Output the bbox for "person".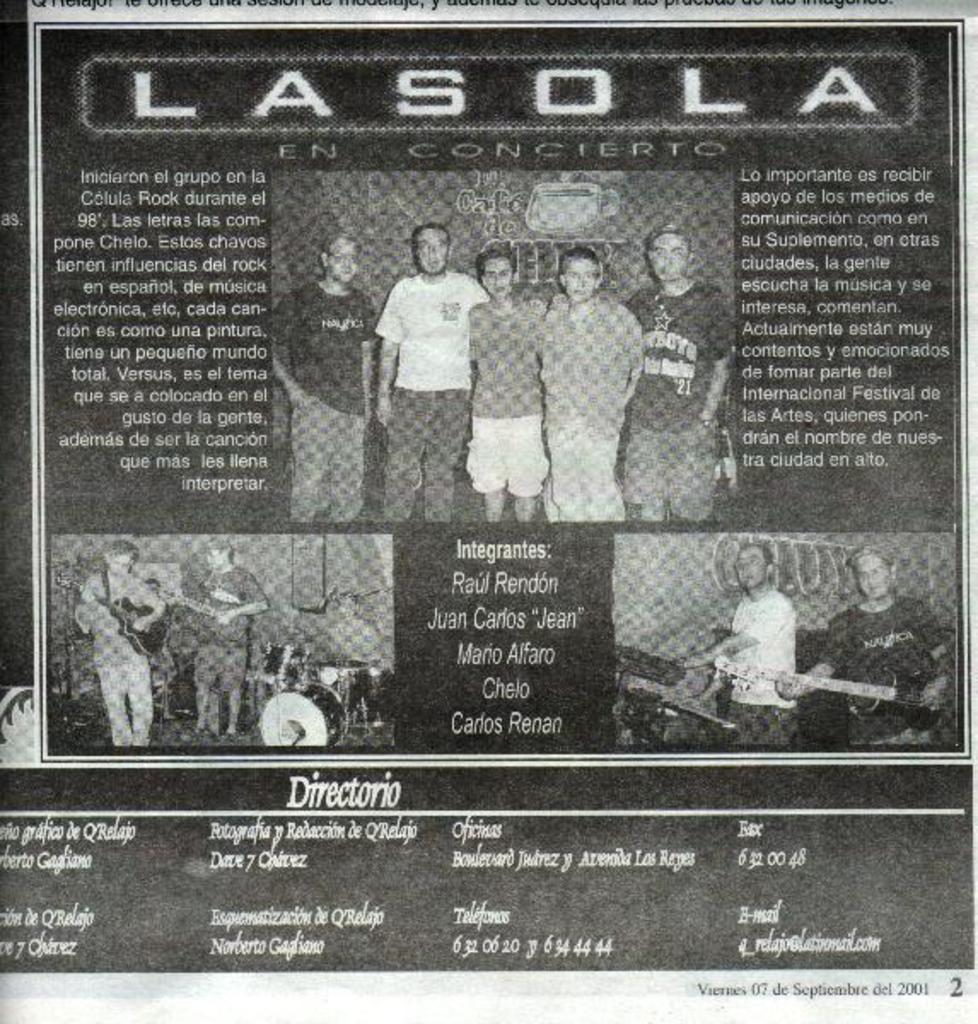
pyautogui.locateOnScreen(778, 546, 959, 748).
